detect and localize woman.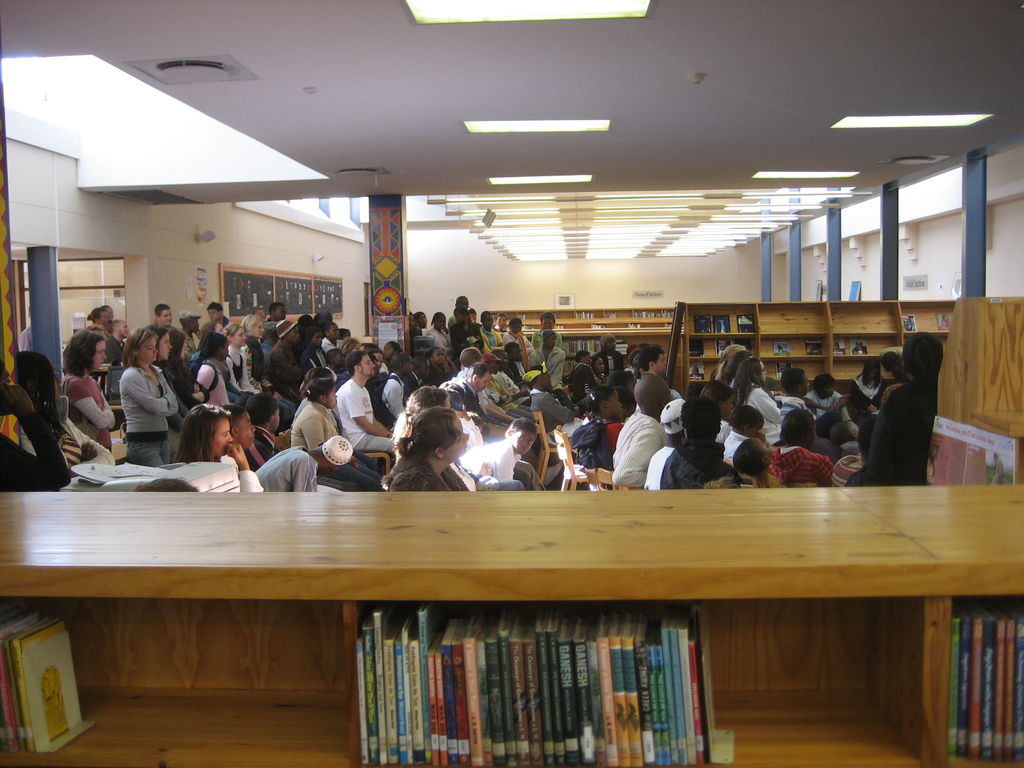
Localized at 372/412/477/502.
